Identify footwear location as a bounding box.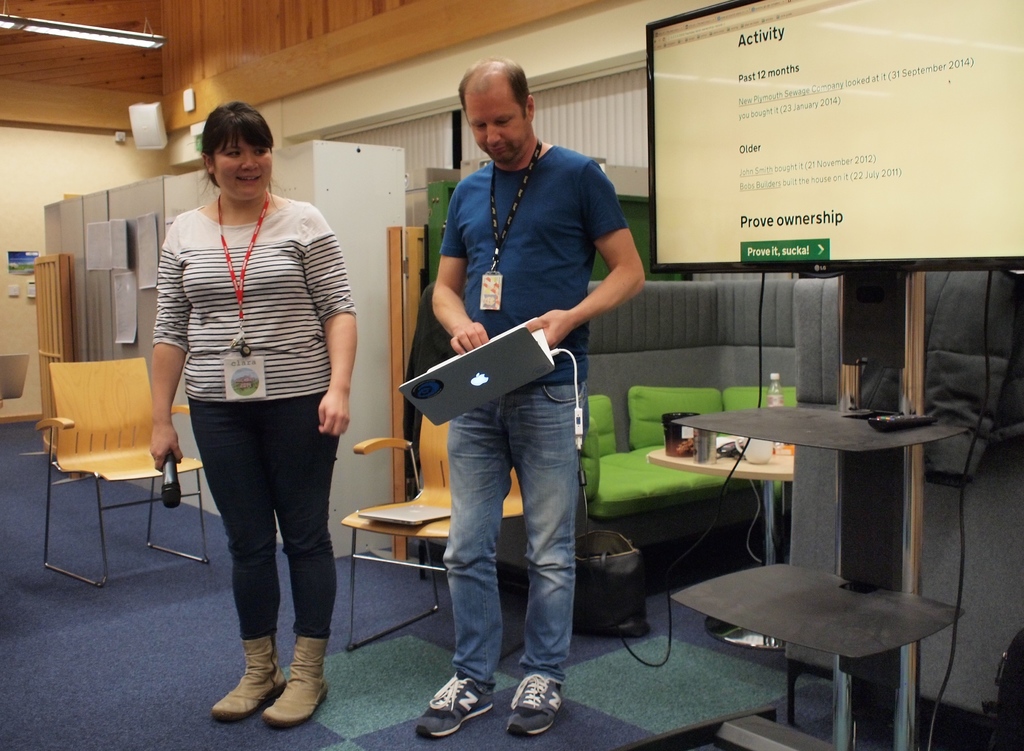
box(413, 673, 492, 742).
